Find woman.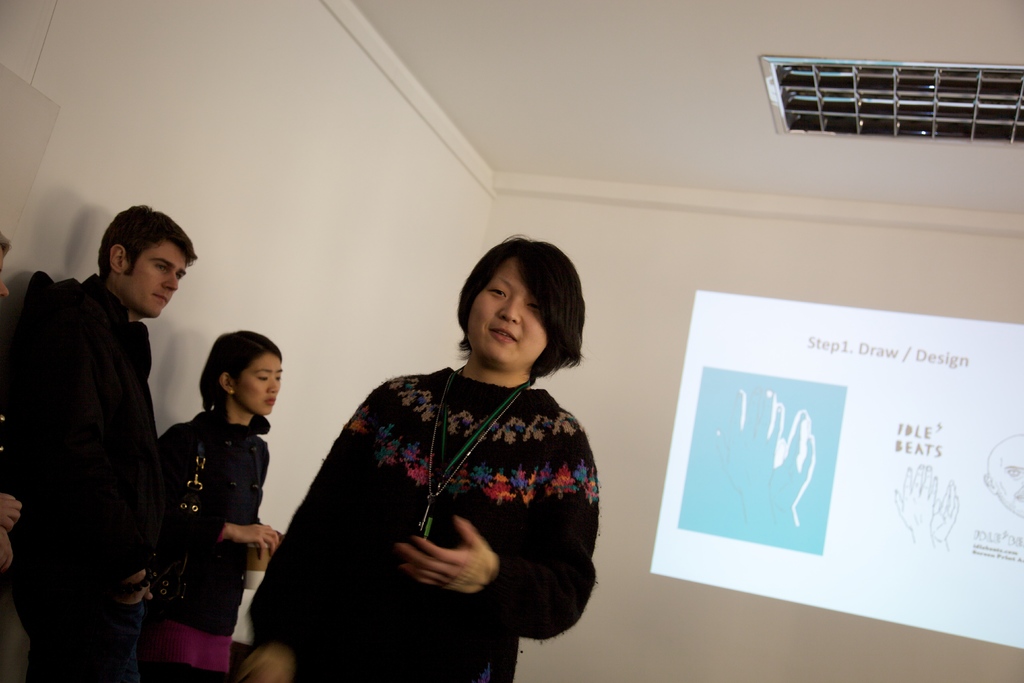
(267, 235, 609, 677).
